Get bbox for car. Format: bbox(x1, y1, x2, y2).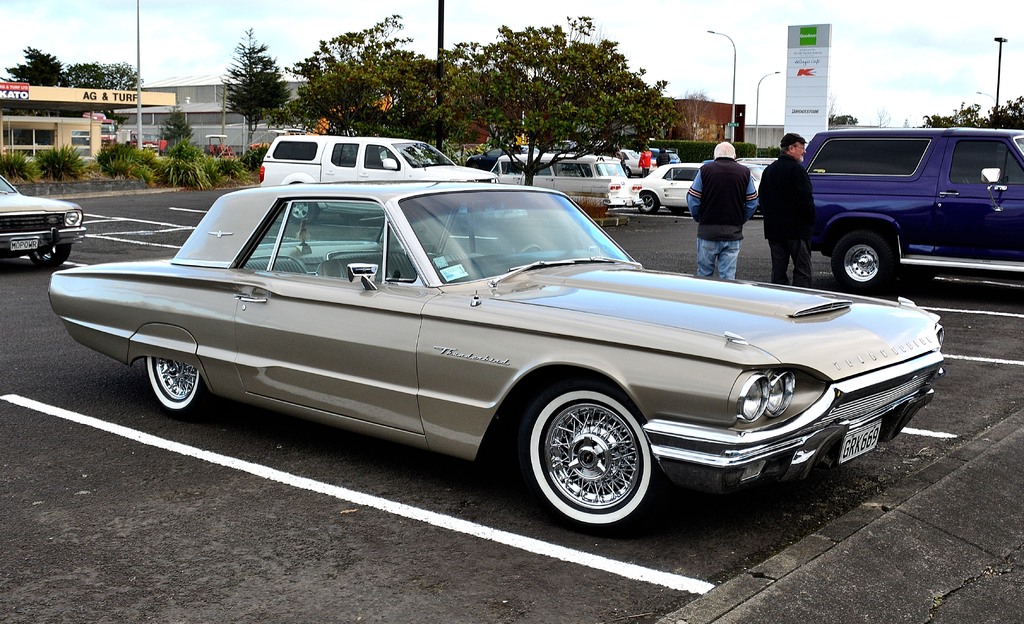
bbox(49, 181, 948, 538).
